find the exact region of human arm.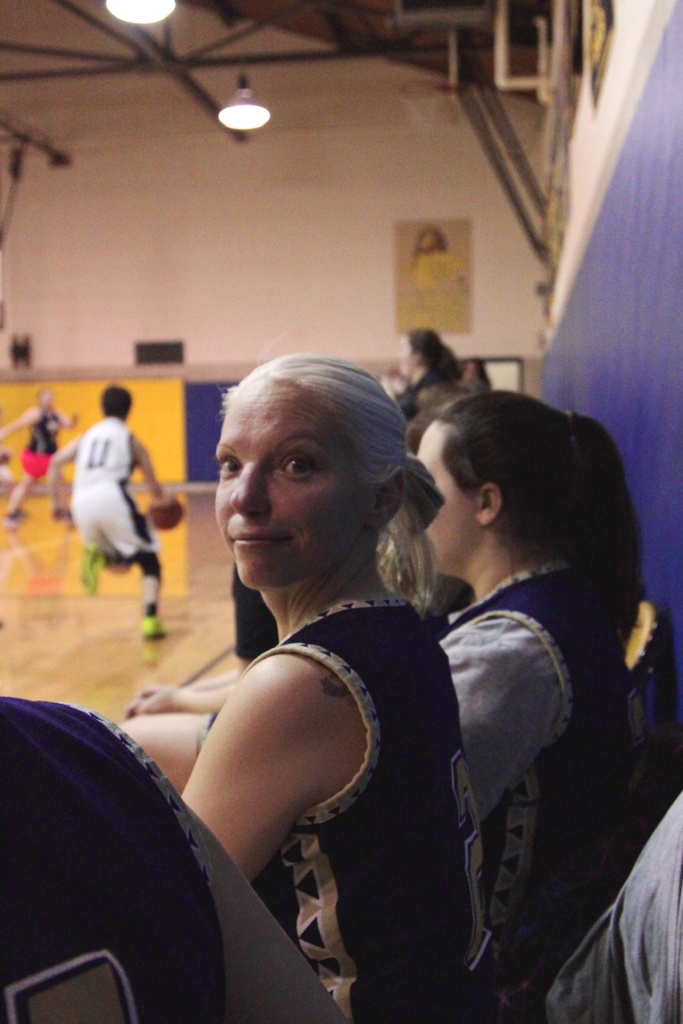
Exact region: locate(133, 424, 176, 515).
